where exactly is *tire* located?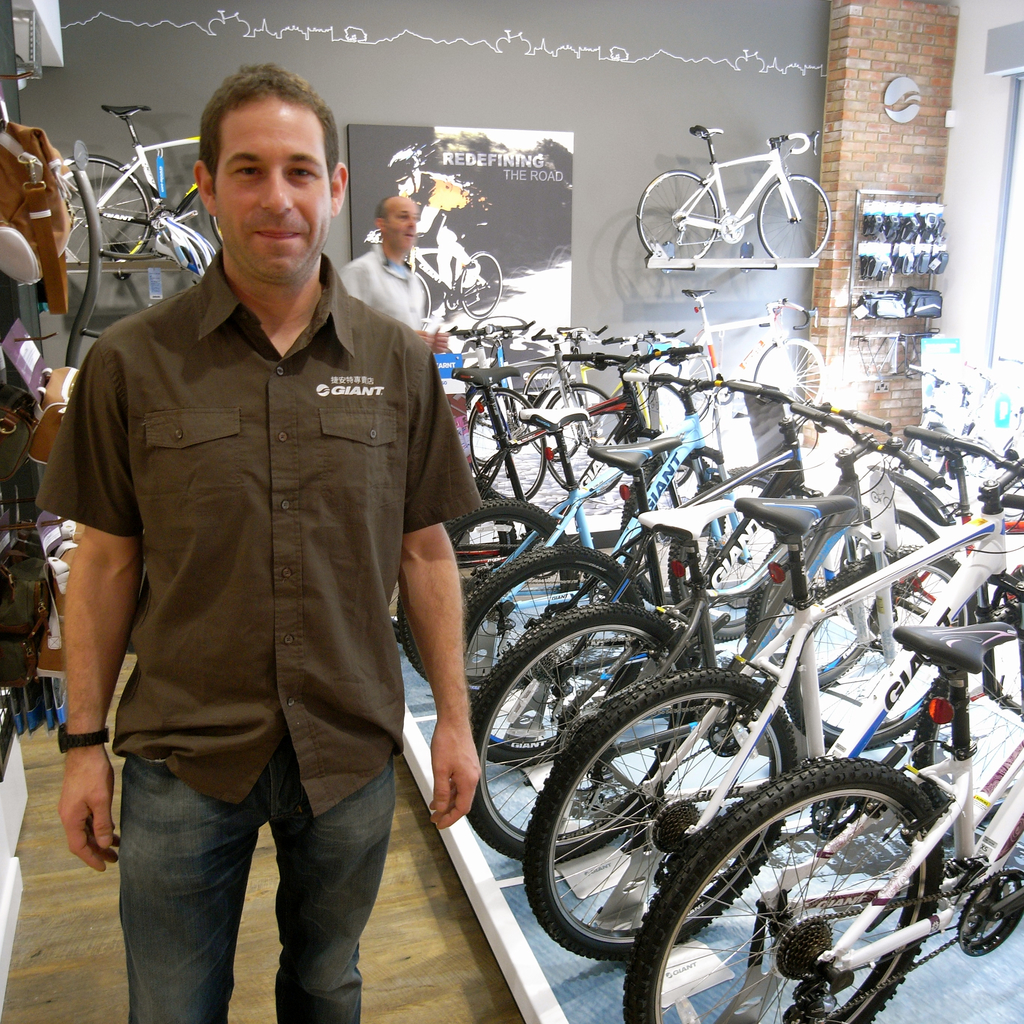
Its bounding box is x1=407 y1=268 x2=431 y2=333.
